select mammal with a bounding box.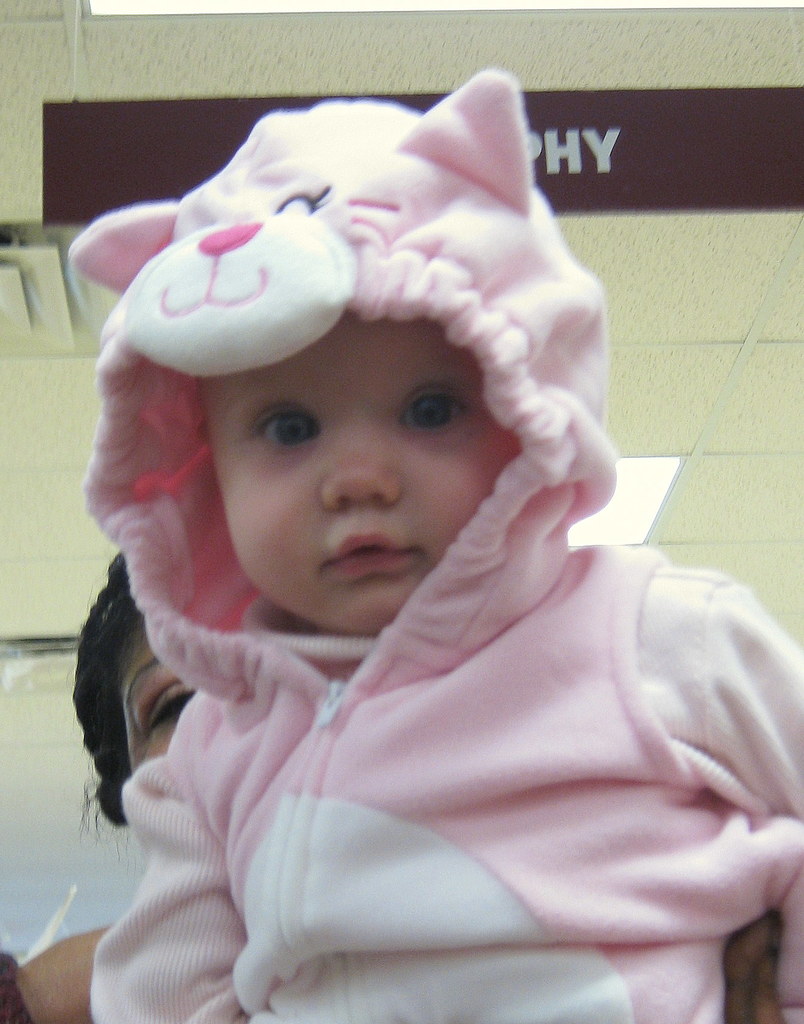
bbox=(0, 557, 784, 1023).
